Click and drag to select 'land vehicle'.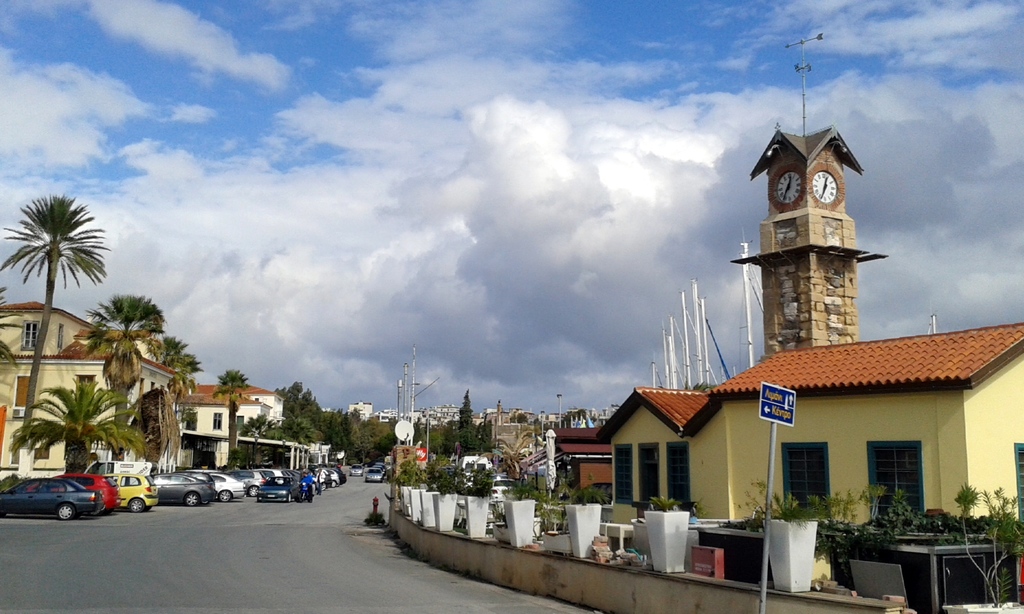
Selection: <box>36,474,121,503</box>.
